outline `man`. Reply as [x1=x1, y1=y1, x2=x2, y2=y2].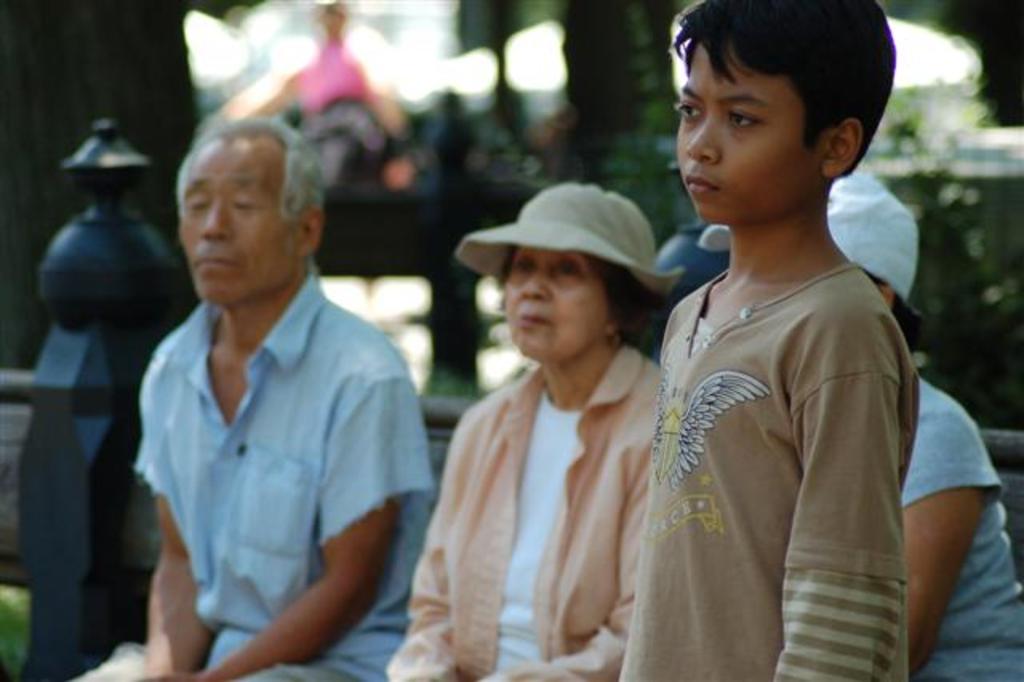
[x1=109, y1=104, x2=429, y2=658].
